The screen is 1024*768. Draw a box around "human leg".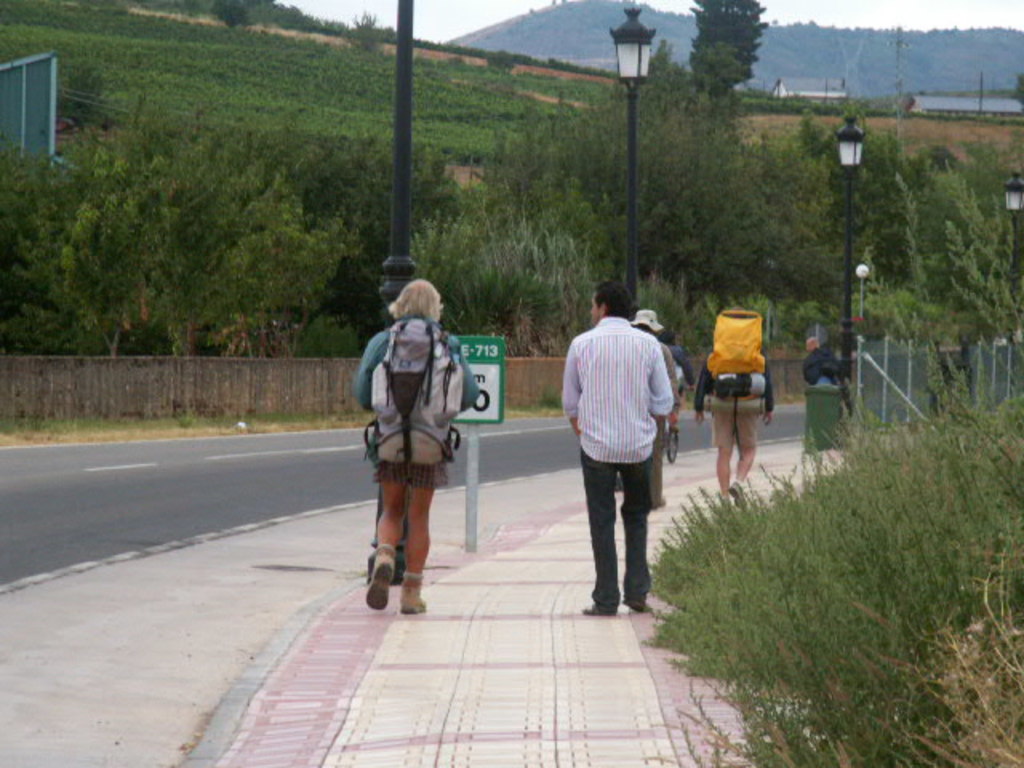
715/414/757/514.
